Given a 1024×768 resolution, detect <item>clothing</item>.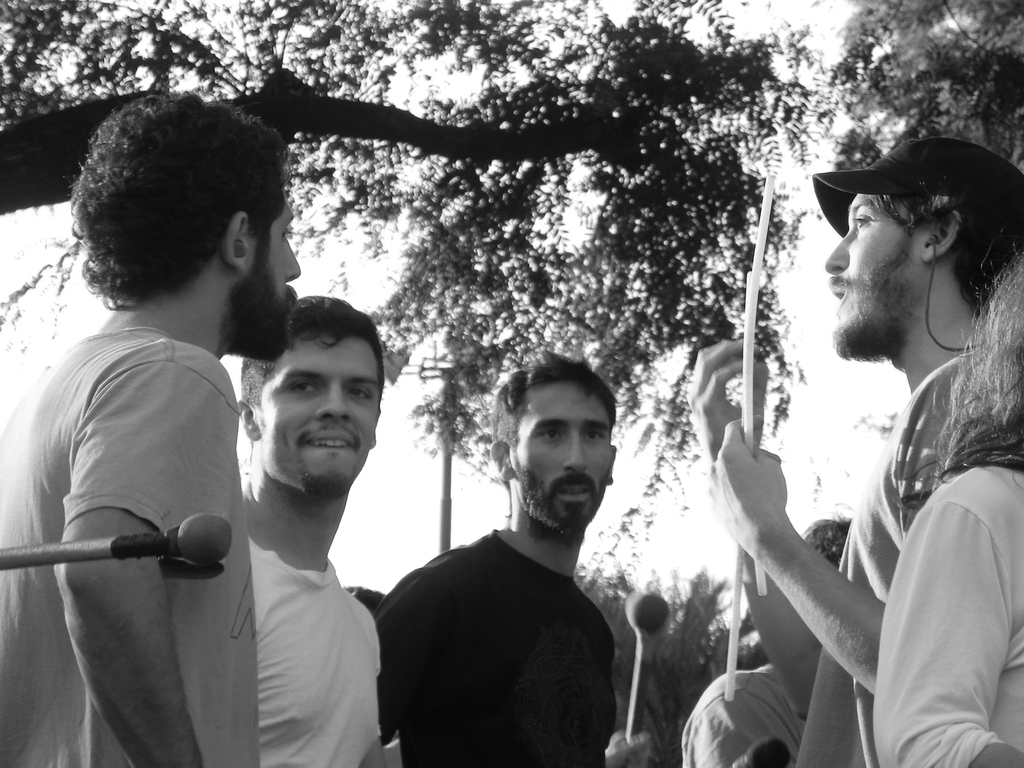
rect(0, 327, 260, 765).
